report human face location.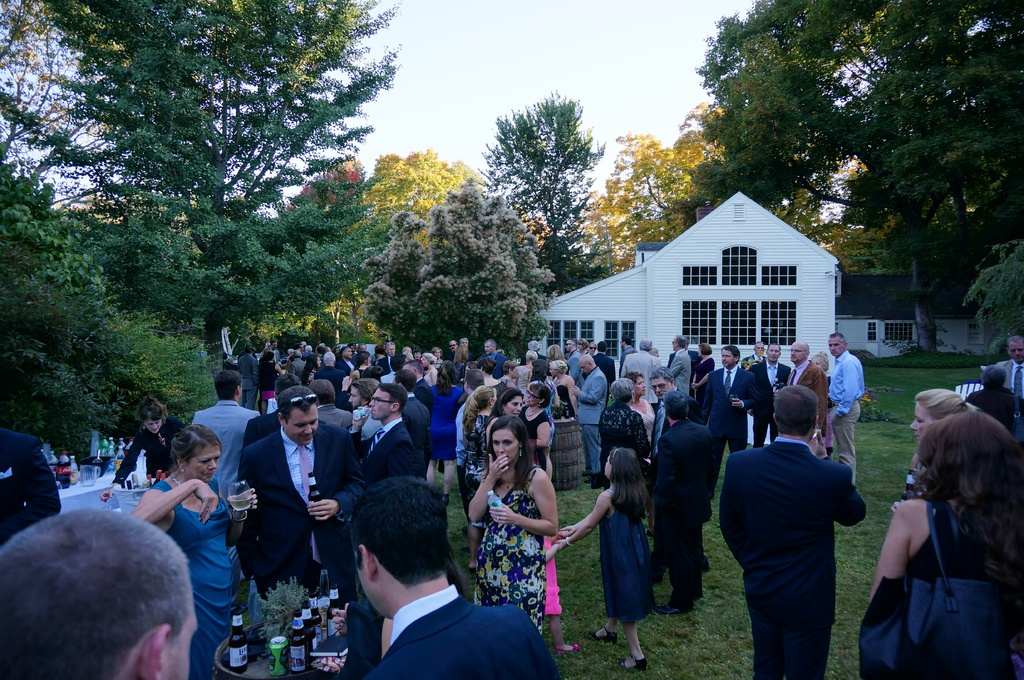
Report: l=485, t=429, r=516, b=471.
